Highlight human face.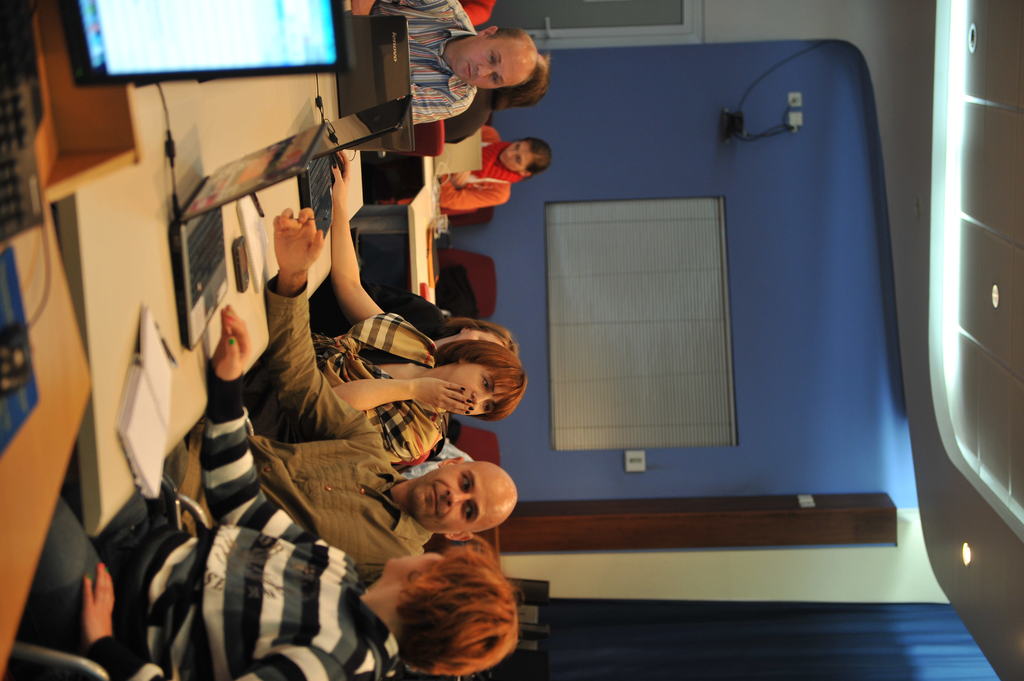
Highlighted region: BBox(386, 547, 454, 575).
